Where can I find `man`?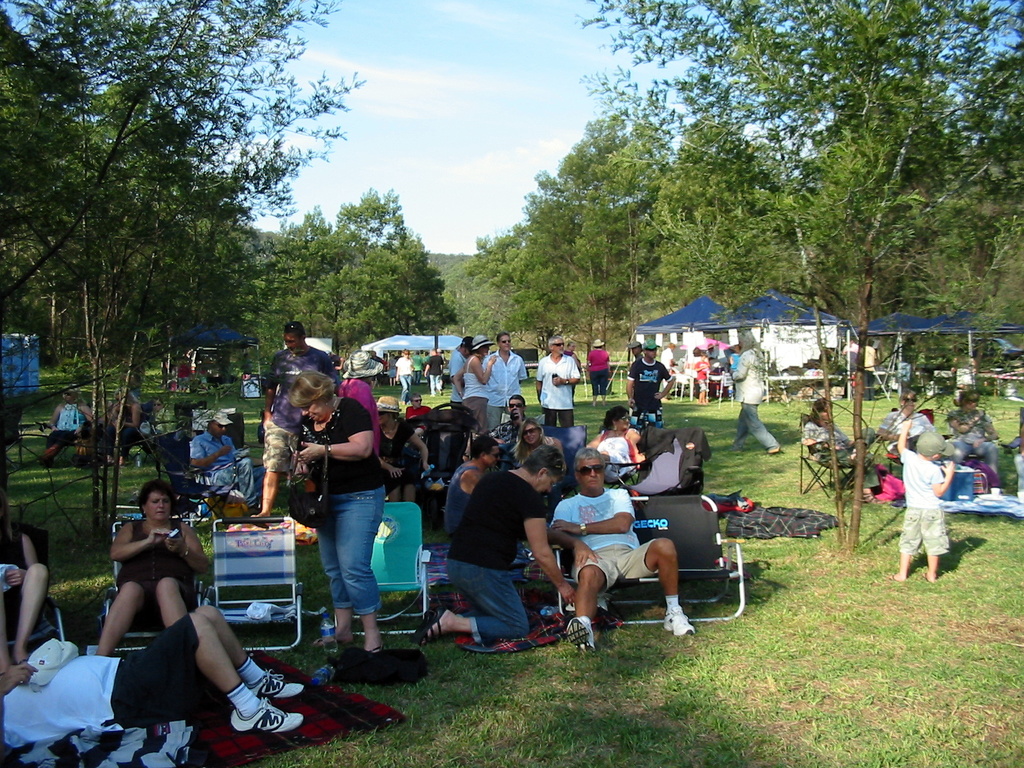
You can find it at [left=404, top=392, right=431, bottom=420].
